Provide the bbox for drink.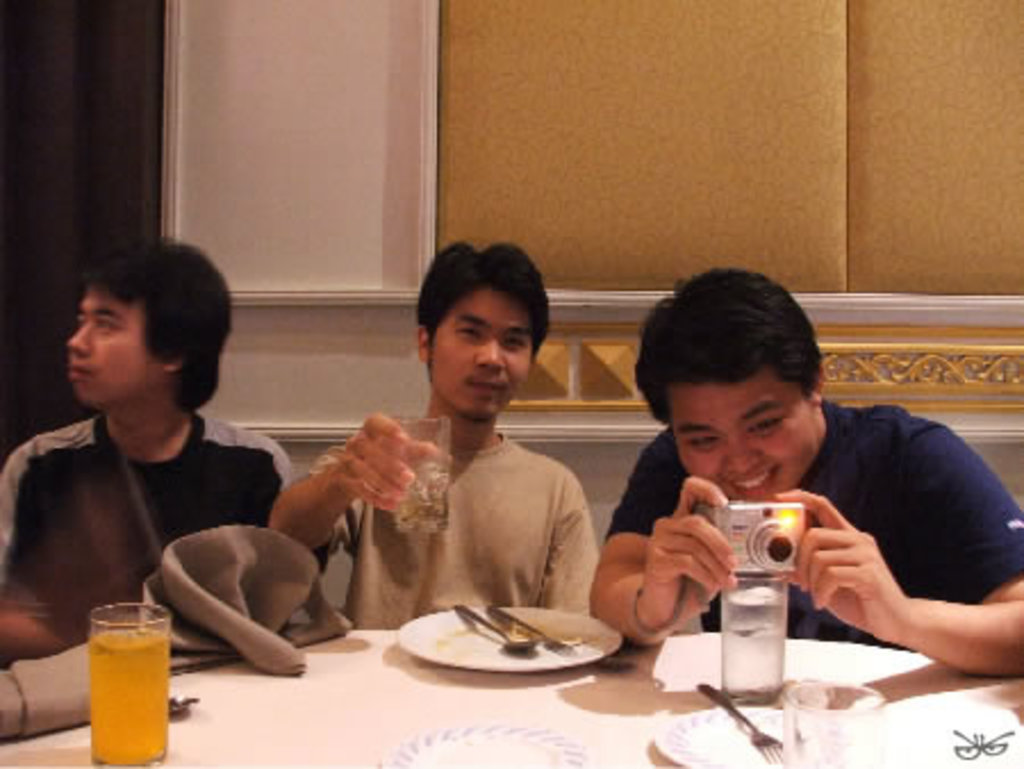
724,587,790,708.
